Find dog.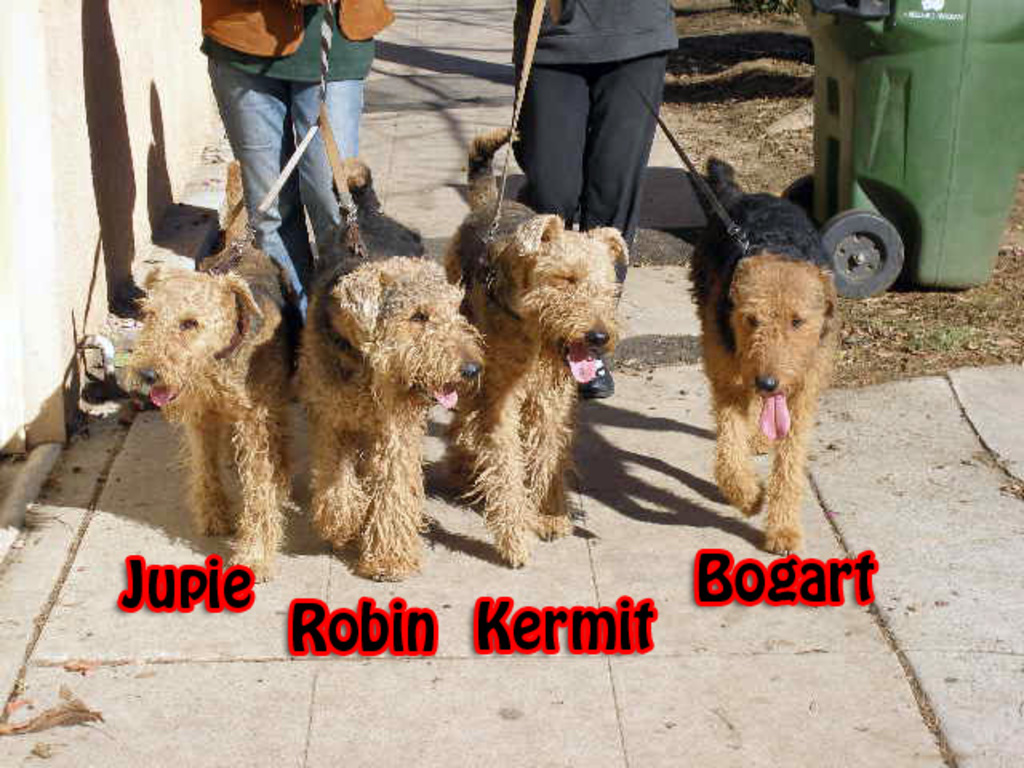
rect(117, 163, 326, 581).
